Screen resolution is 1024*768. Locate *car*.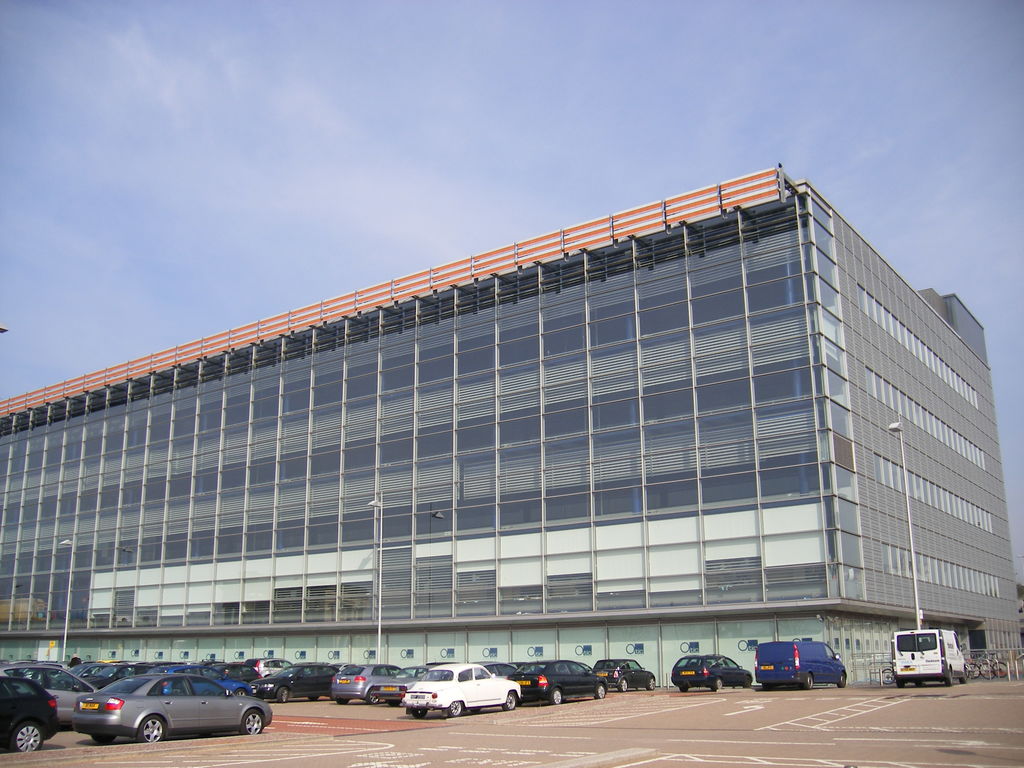
box=[511, 659, 607, 704].
